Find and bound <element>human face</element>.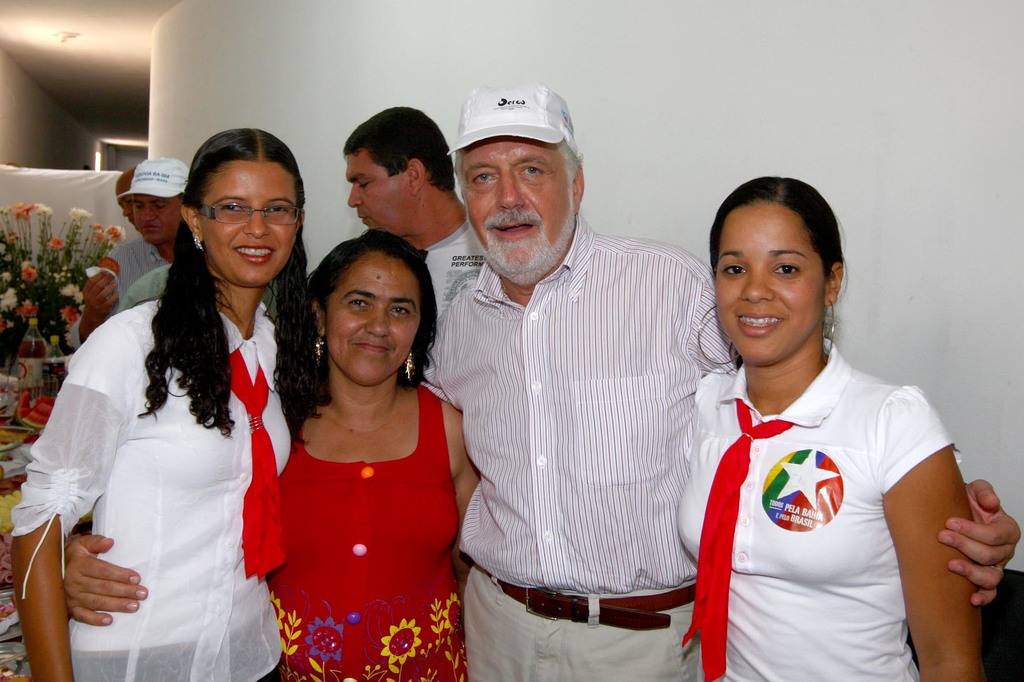
Bound: rect(347, 154, 420, 236).
